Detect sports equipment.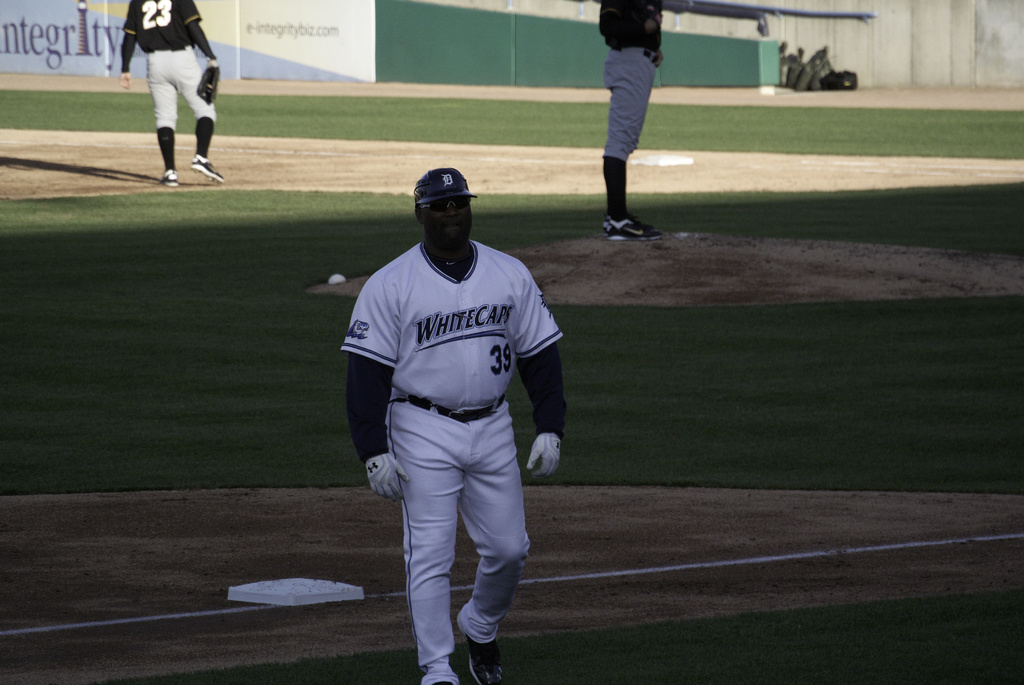
Detected at [366, 457, 410, 505].
